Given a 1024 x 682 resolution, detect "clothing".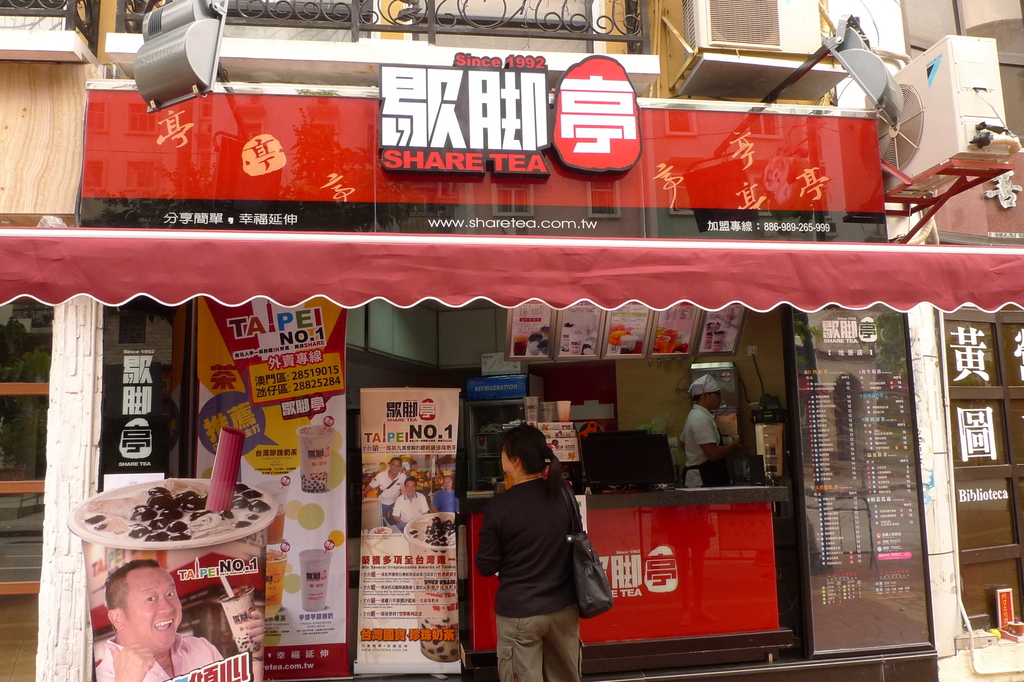
{"left": 437, "top": 484, "right": 461, "bottom": 517}.
